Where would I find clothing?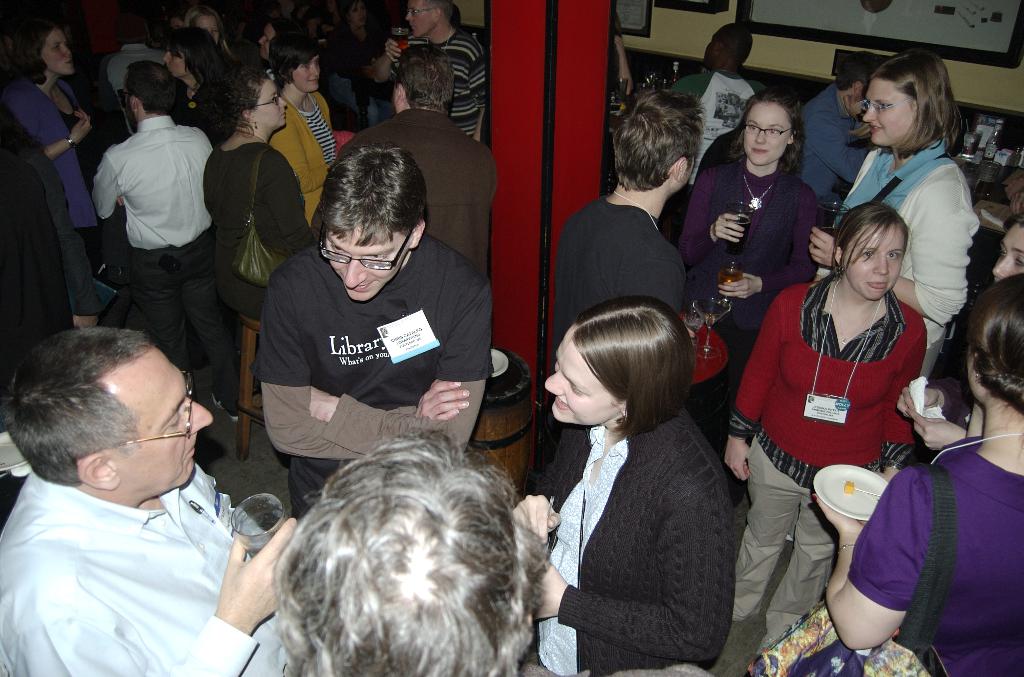
At bbox=[533, 424, 733, 676].
